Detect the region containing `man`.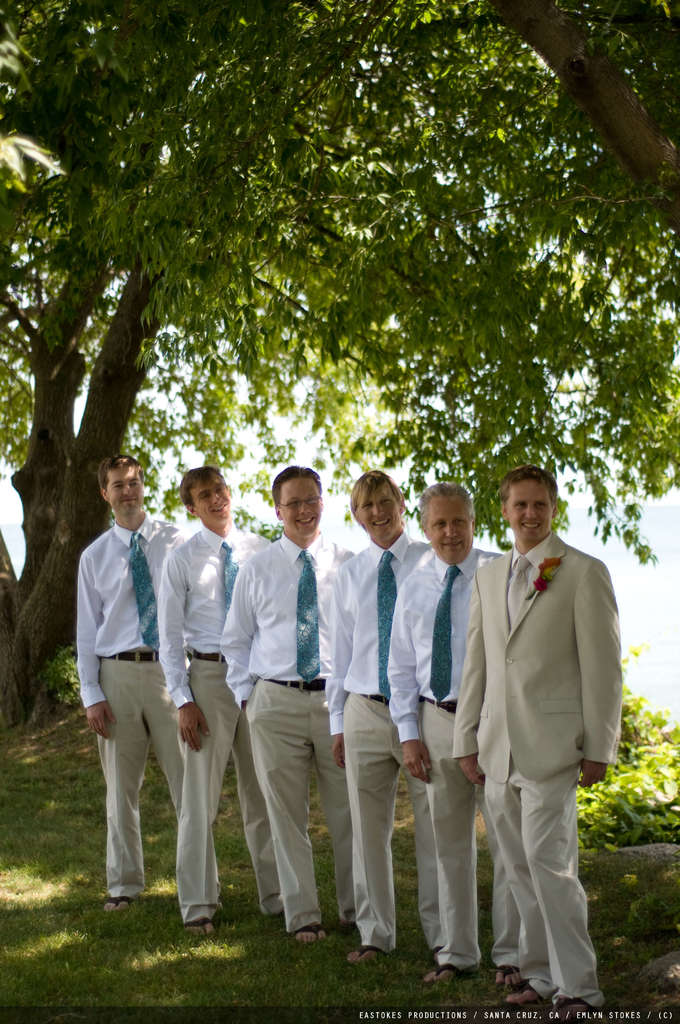
[325,467,457,969].
